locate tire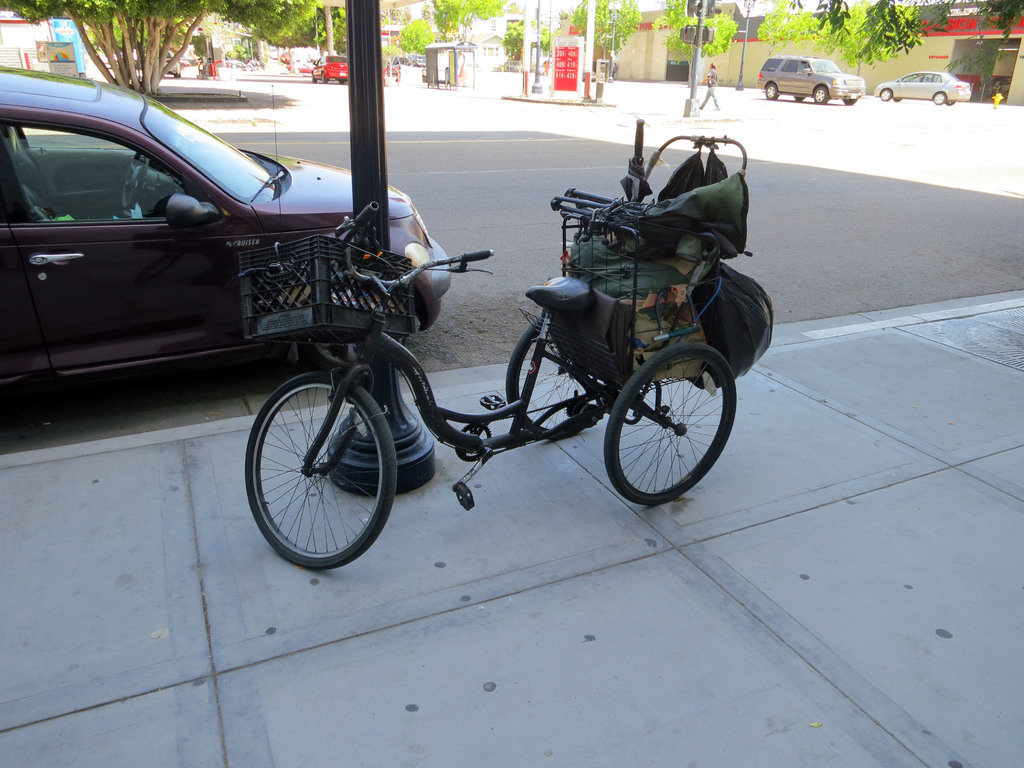
[x1=894, y1=98, x2=900, y2=103]
